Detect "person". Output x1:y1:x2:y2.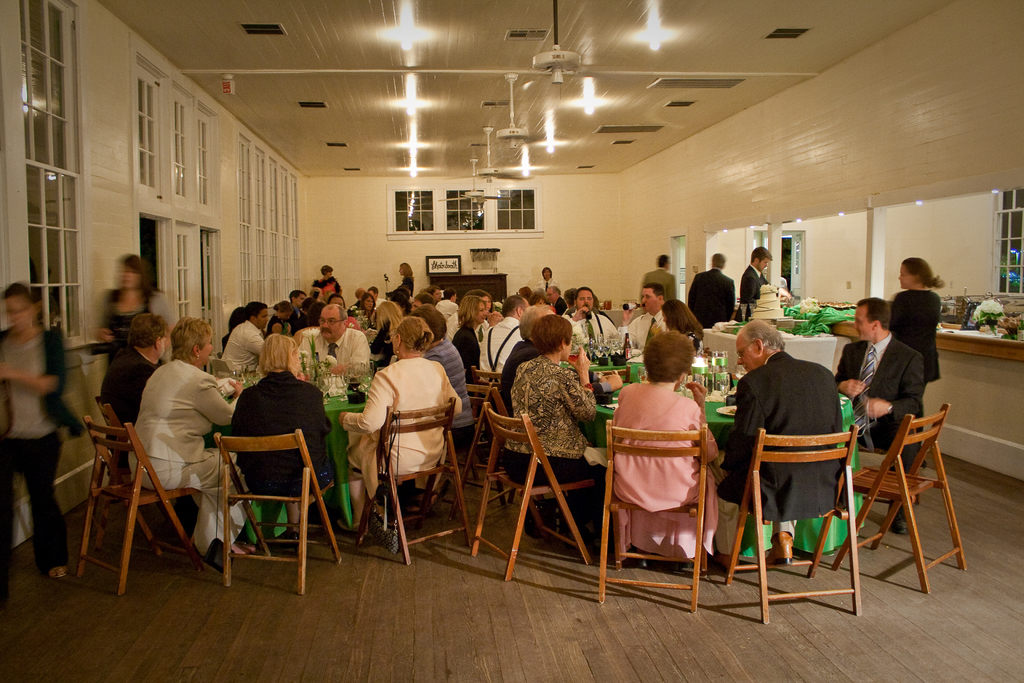
349:283:376:334.
